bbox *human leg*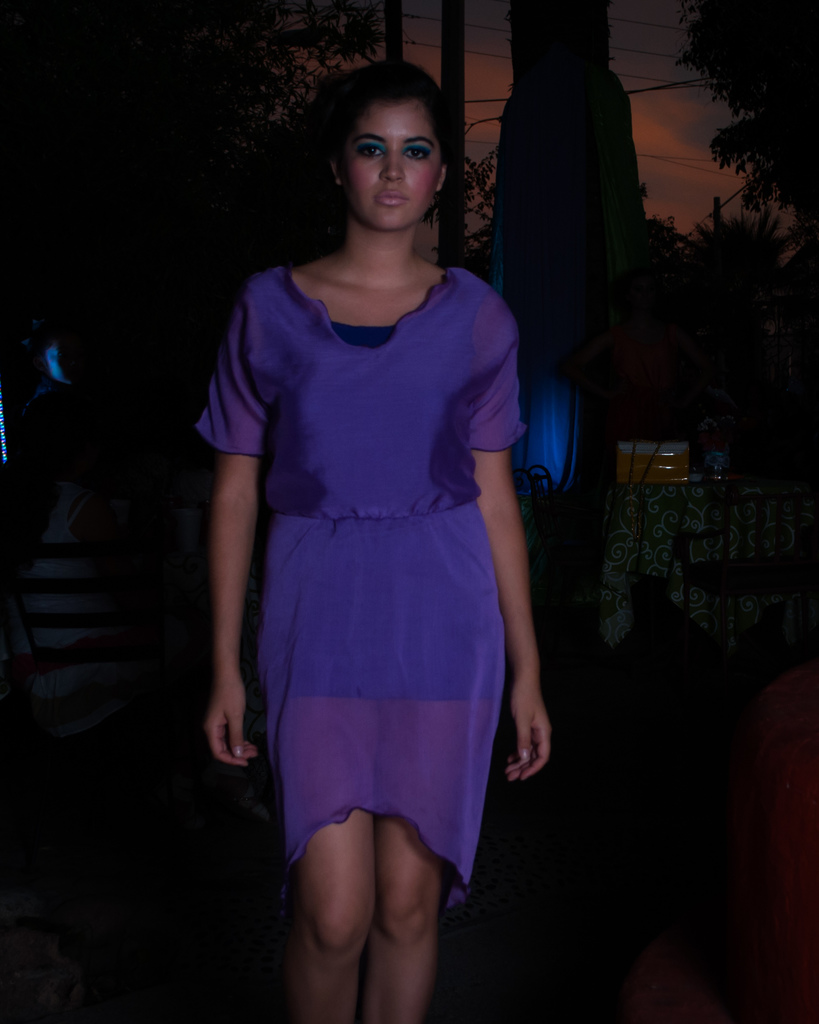
266,703,390,1023
